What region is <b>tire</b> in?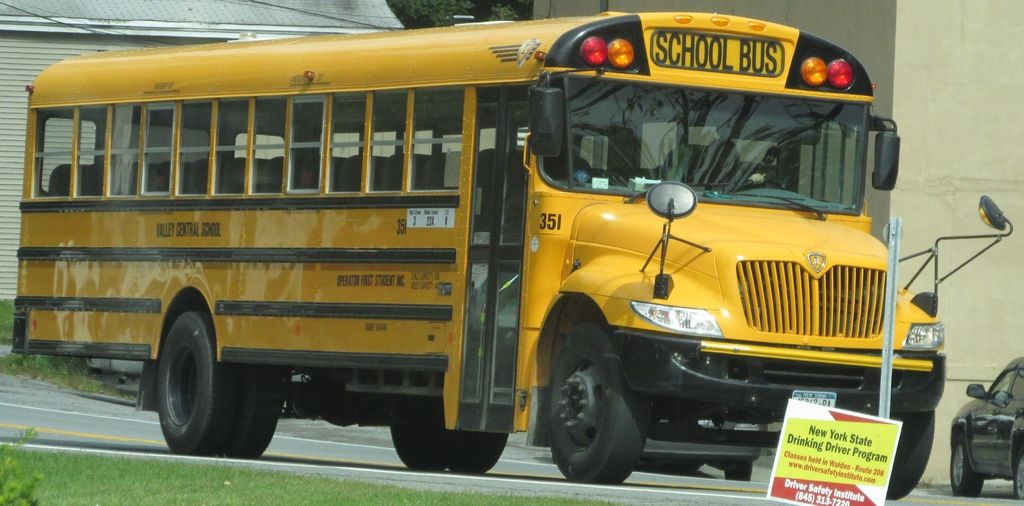
<region>1014, 451, 1023, 500</region>.
